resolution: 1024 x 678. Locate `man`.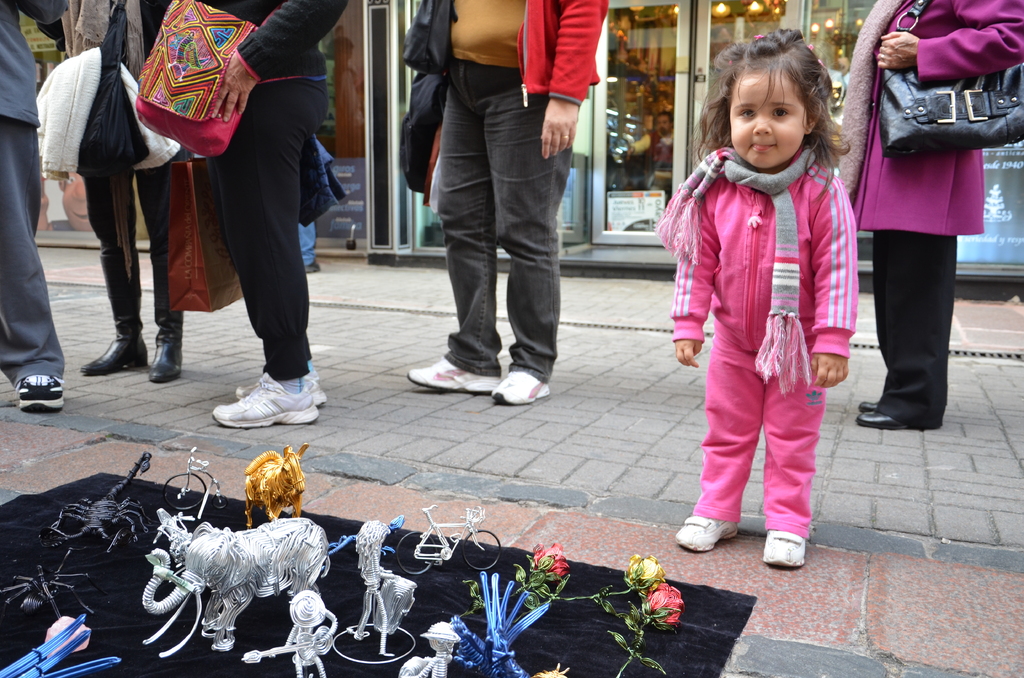
[left=79, top=0, right=184, bottom=398].
